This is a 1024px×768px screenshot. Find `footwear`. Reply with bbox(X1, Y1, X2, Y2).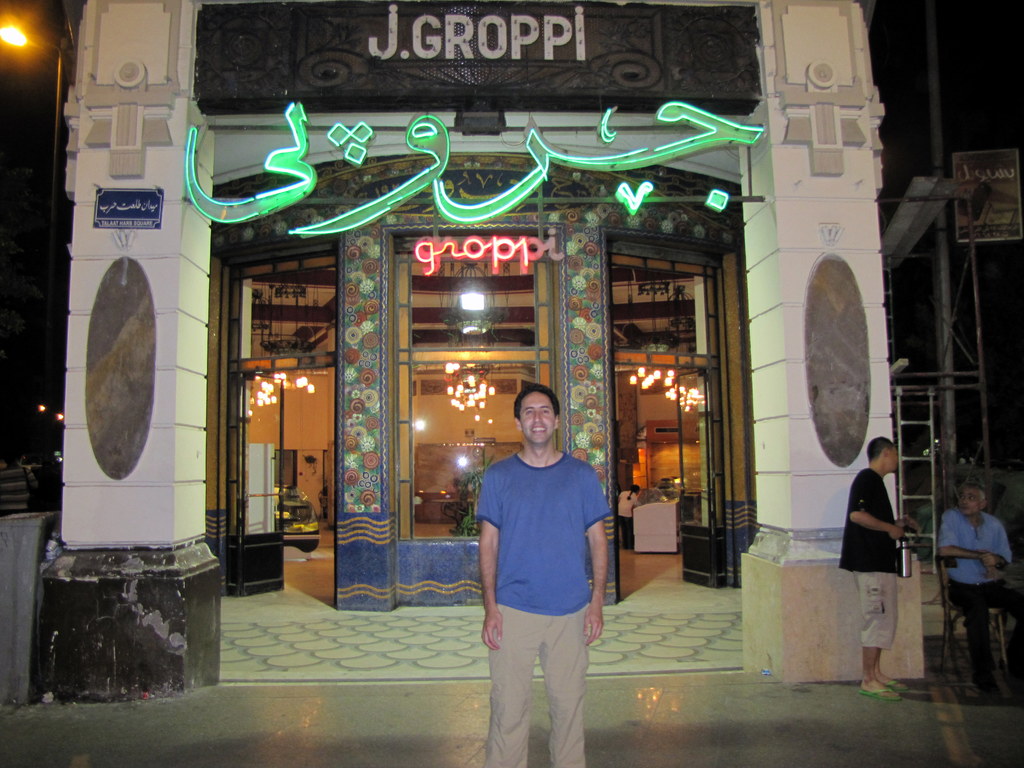
bbox(861, 675, 888, 696).
